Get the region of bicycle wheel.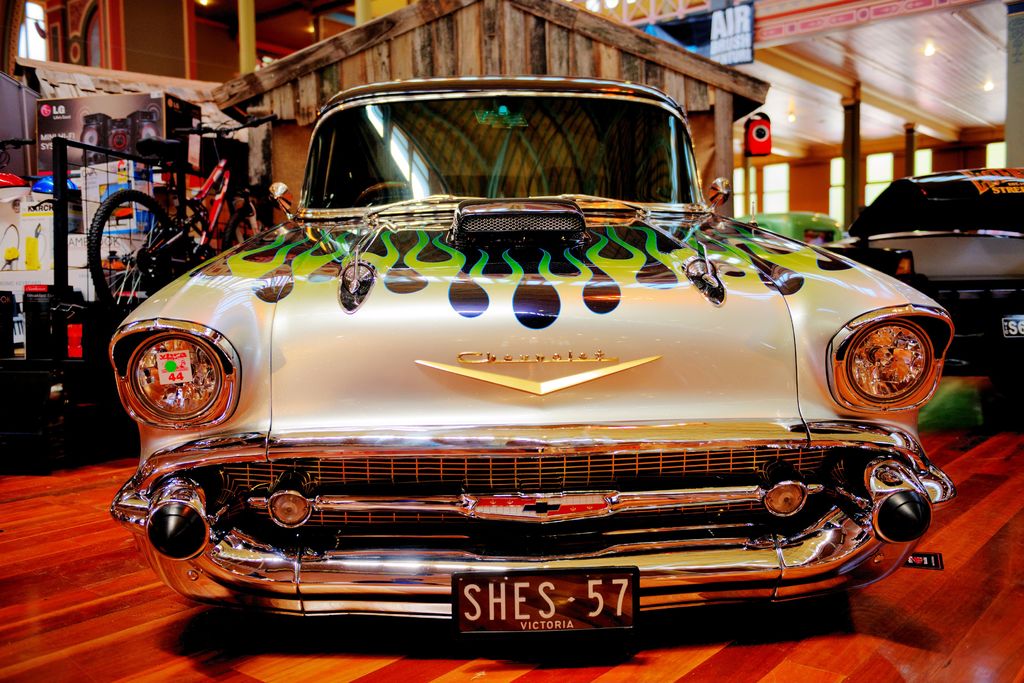
(83,186,188,322).
